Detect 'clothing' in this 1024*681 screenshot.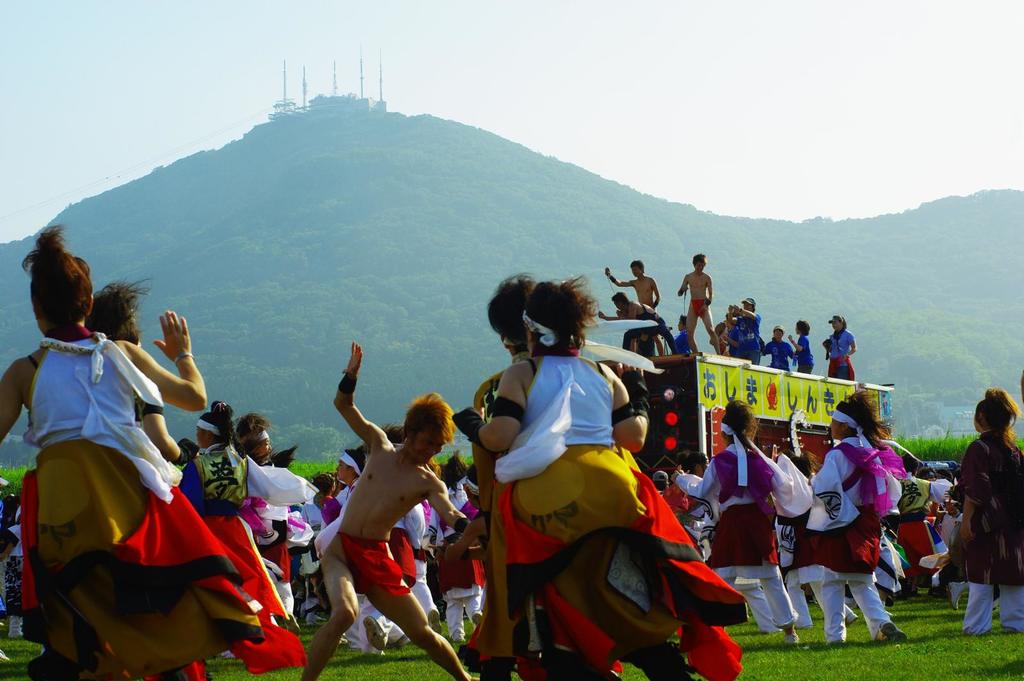
Detection: bbox=(484, 353, 642, 574).
